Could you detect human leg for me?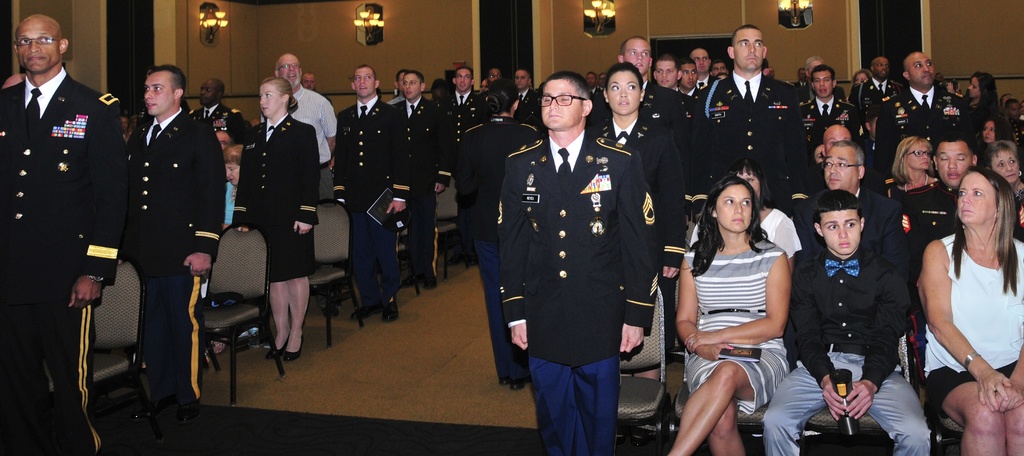
Detection result: detection(409, 180, 440, 288).
